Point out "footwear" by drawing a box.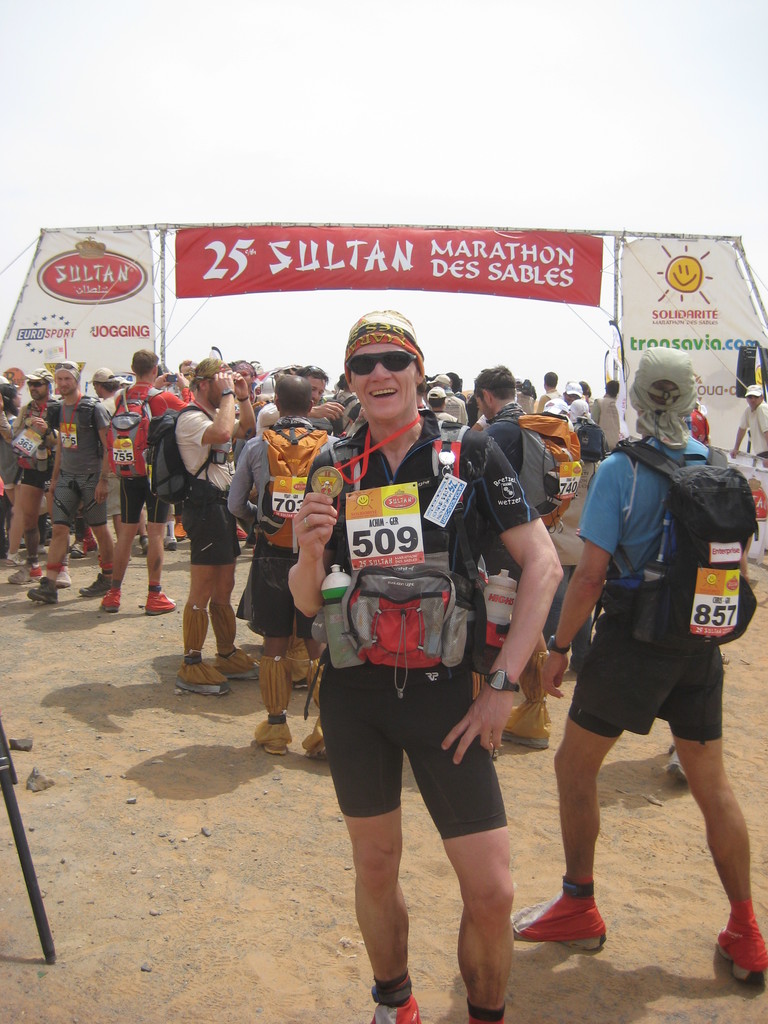
bbox=[248, 655, 293, 760].
